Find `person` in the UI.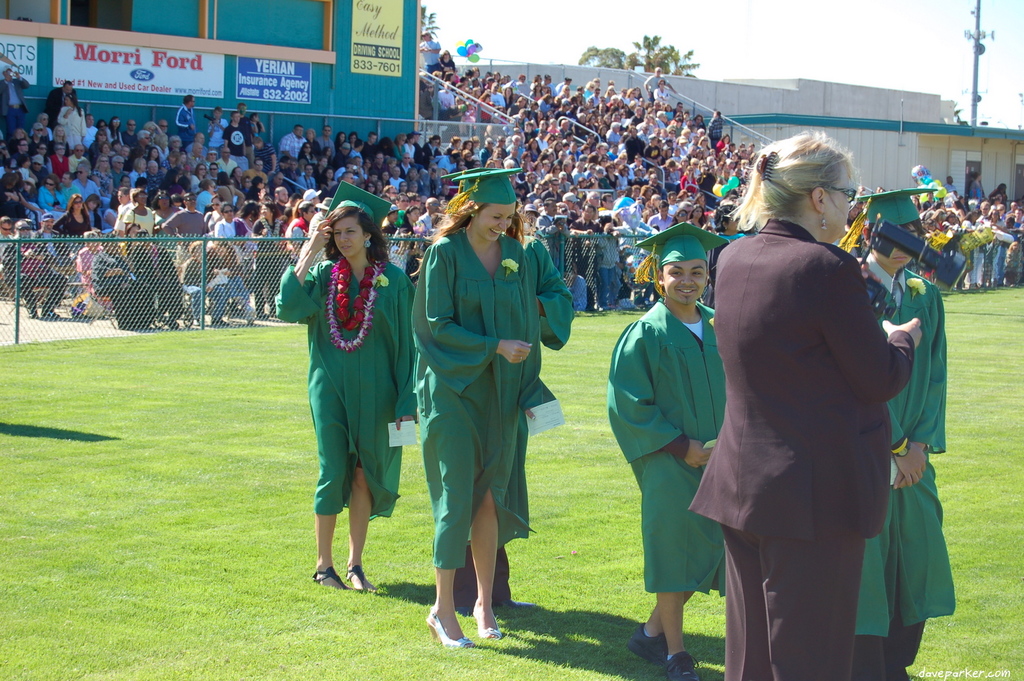
UI element at x1=47 y1=80 x2=81 y2=119.
